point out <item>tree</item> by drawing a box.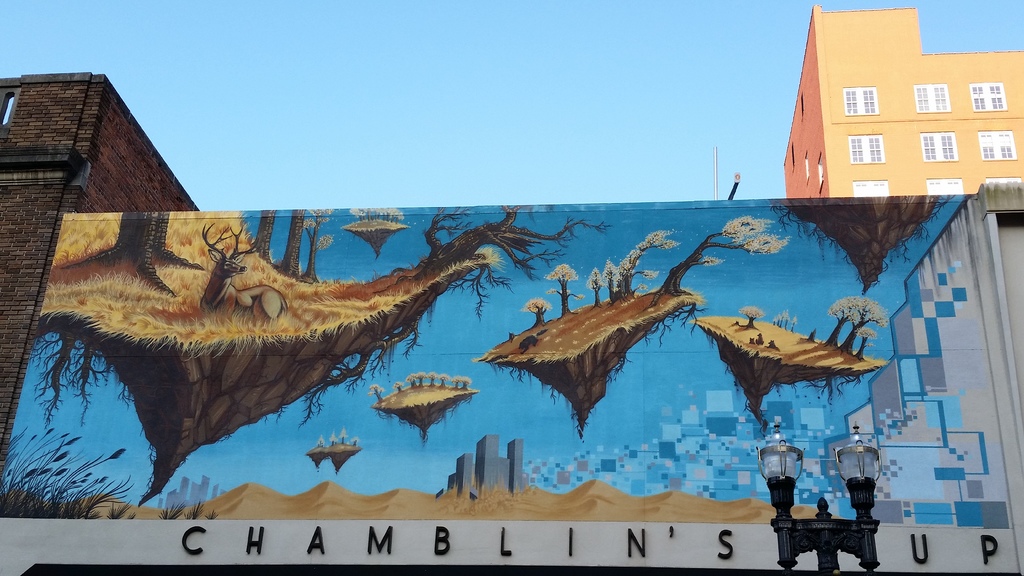
BBox(545, 261, 584, 316).
